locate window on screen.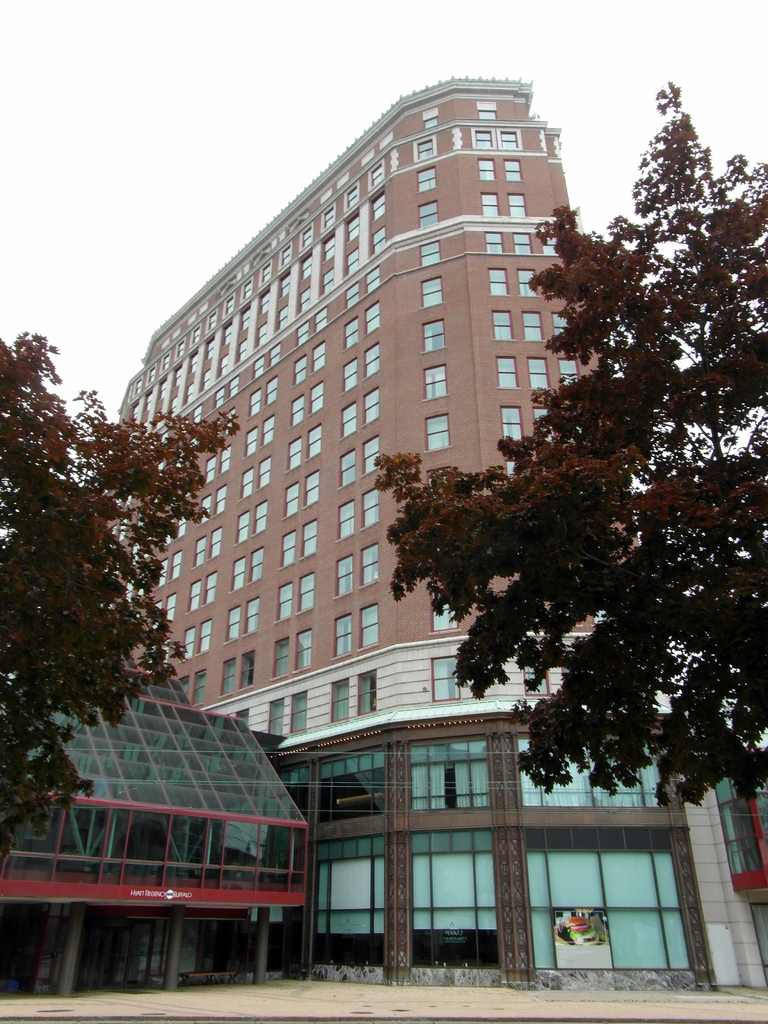
On screen at bbox=[301, 520, 317, 558].
